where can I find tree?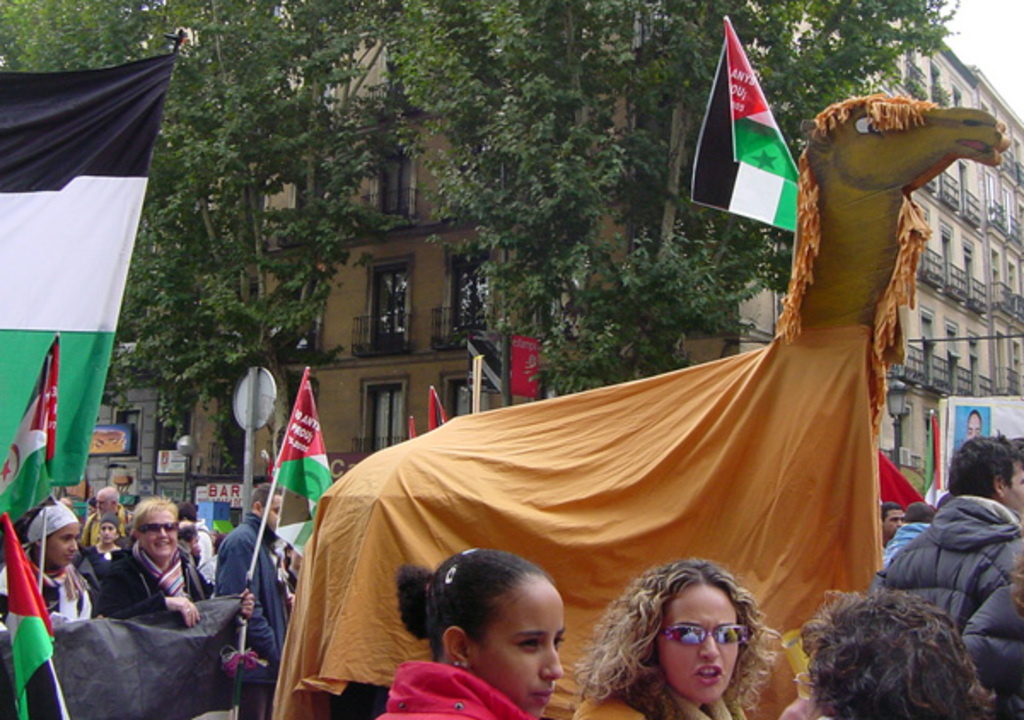
You can find it at [0, 0, 377, 476].
